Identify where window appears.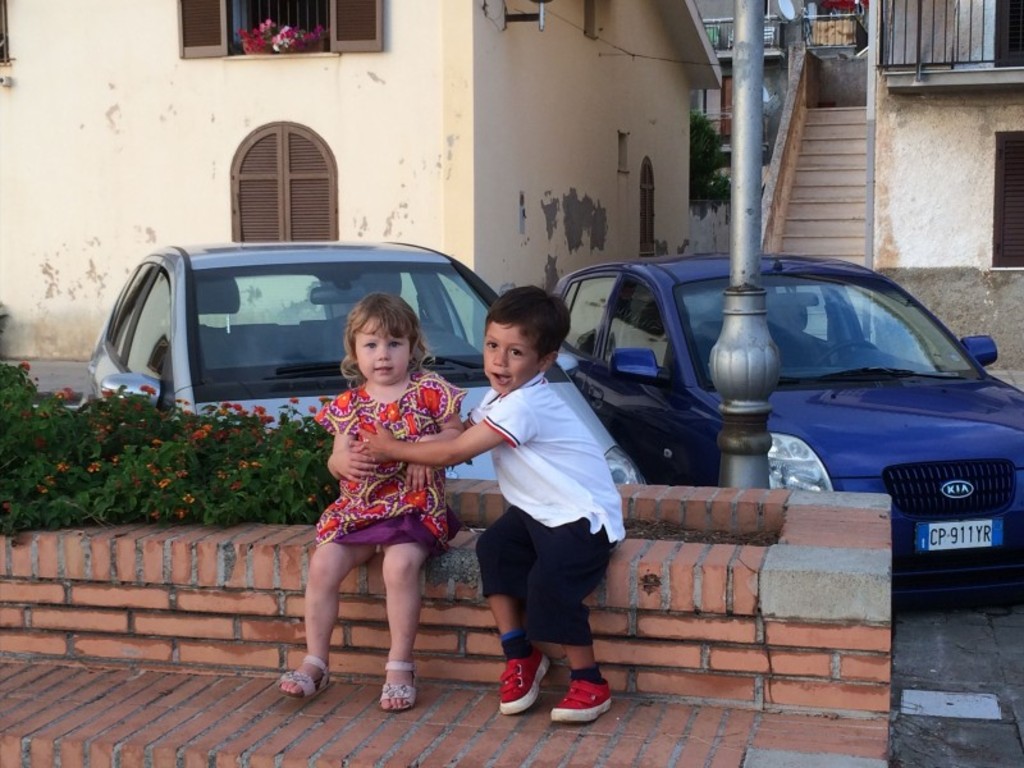
Appears at 563,271,618,356.
